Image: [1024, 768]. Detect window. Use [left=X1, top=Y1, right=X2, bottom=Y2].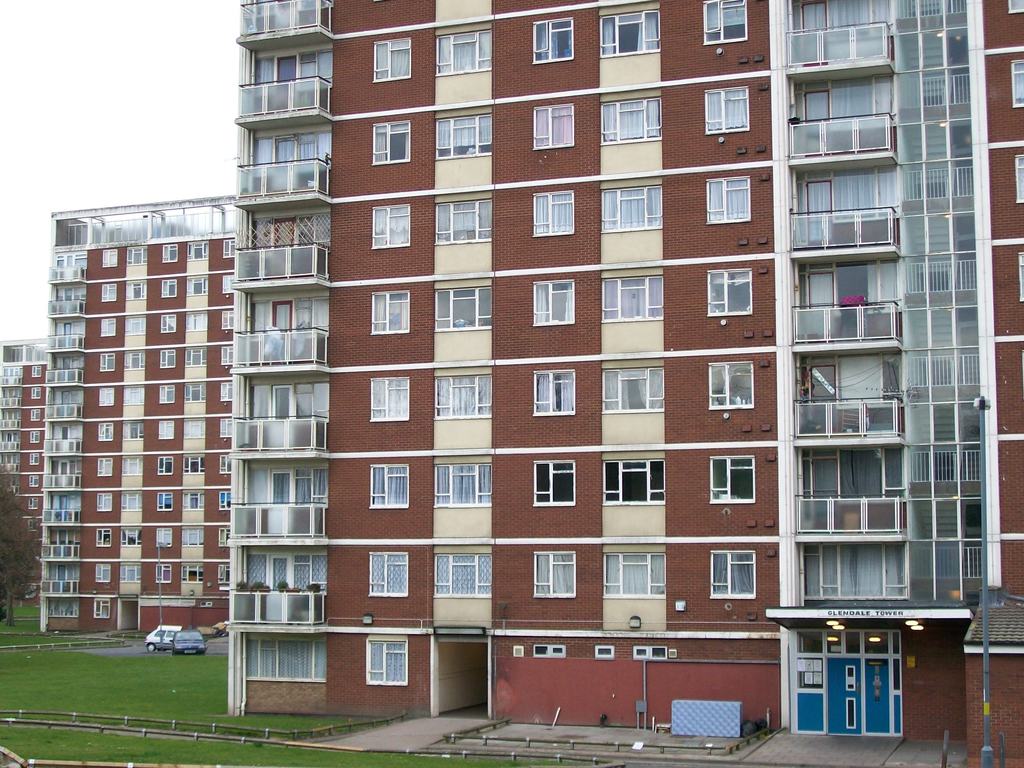
[left=25, top=497, right=37, bottom=511].
